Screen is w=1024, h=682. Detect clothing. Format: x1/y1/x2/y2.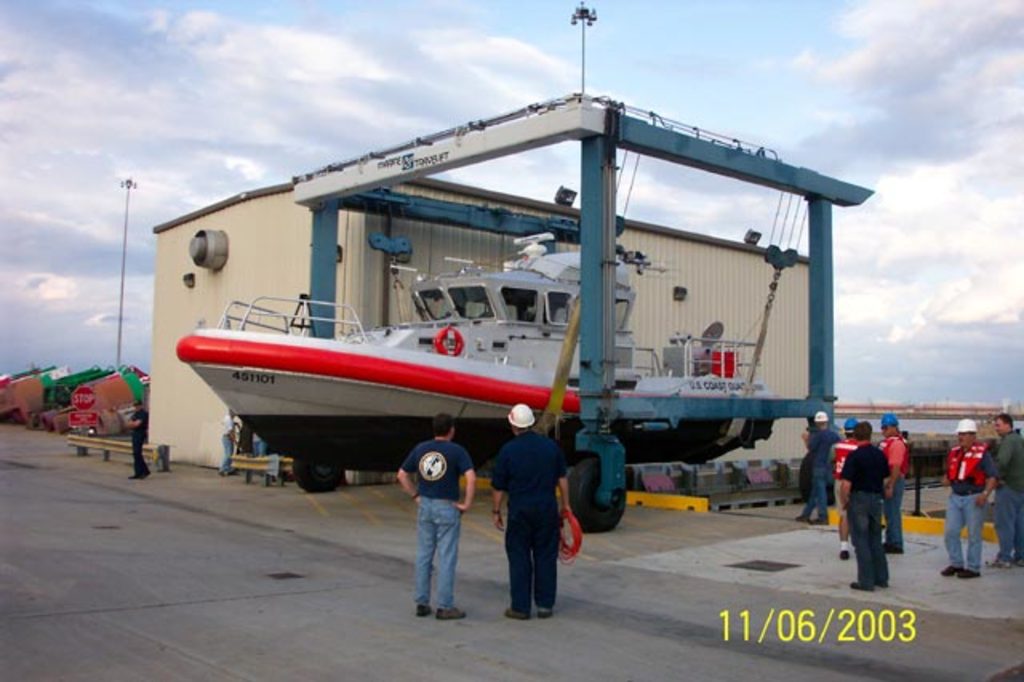
248/426/277/461.
